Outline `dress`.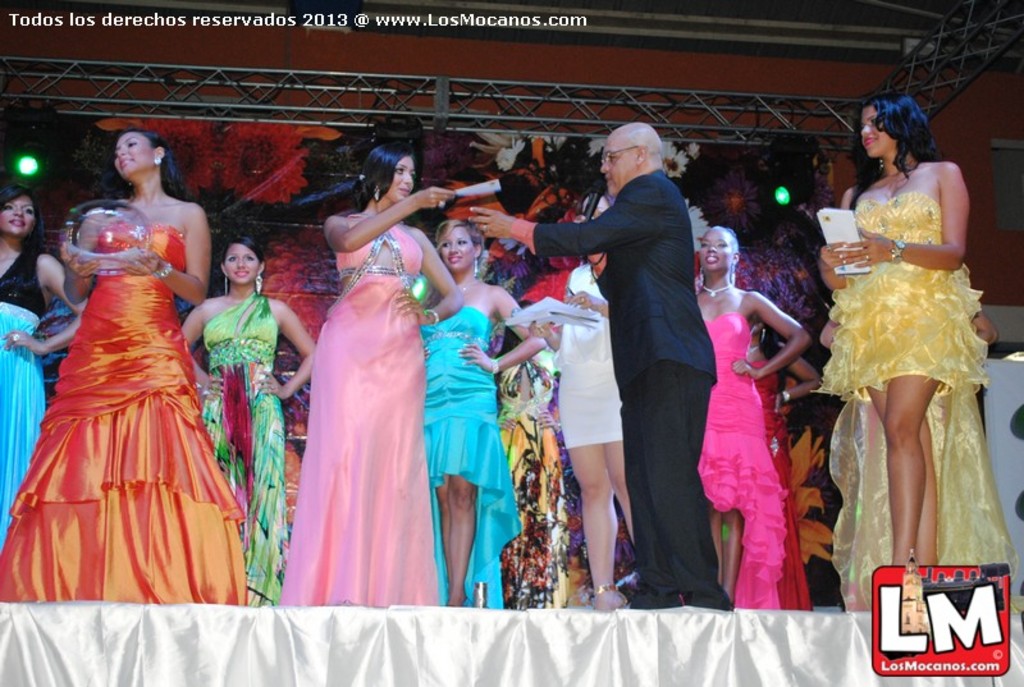
Outline: box(691, 321, 792, 618).
